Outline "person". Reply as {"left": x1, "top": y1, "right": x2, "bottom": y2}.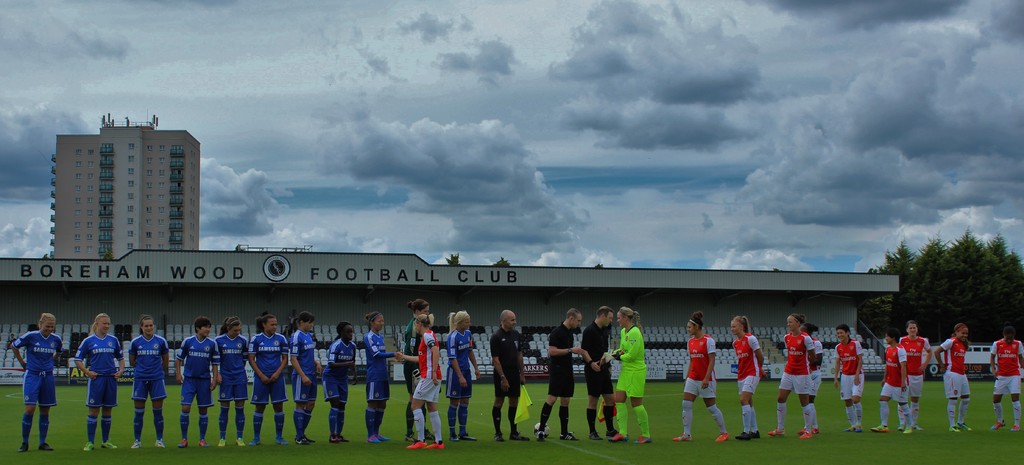
{"left": 583, "top": 308, "right": 611, "bottom": 441}.
